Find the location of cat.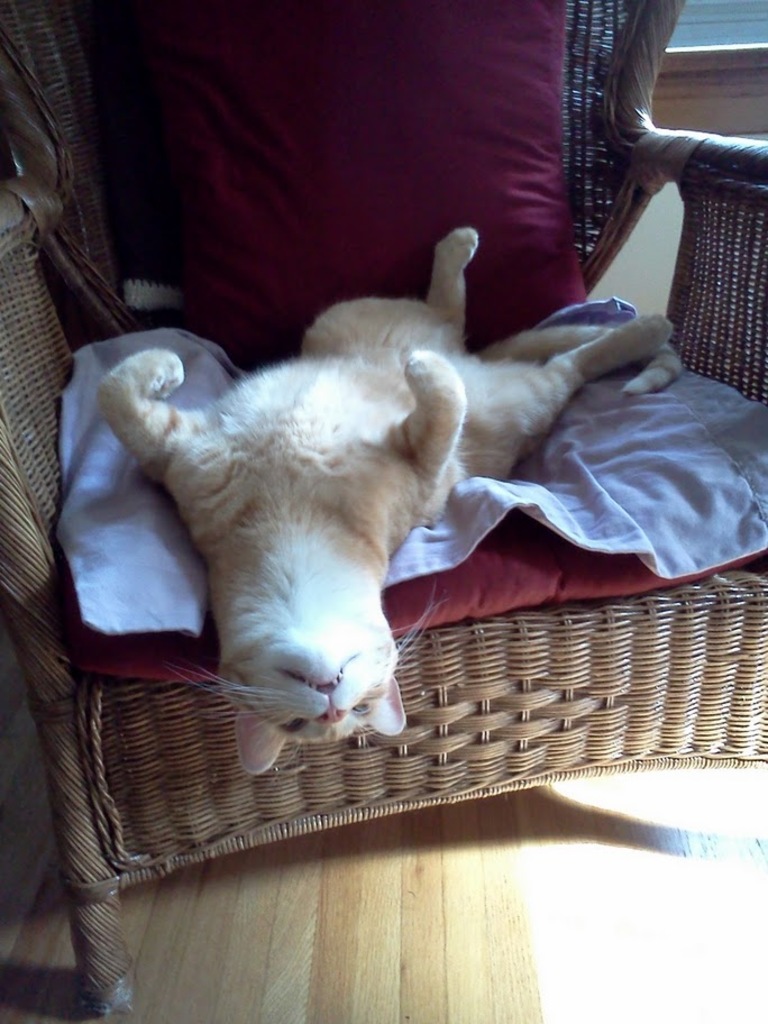
Location: {"x1": 95, "y1": 227, "x2": 682, "y2": 779}.
